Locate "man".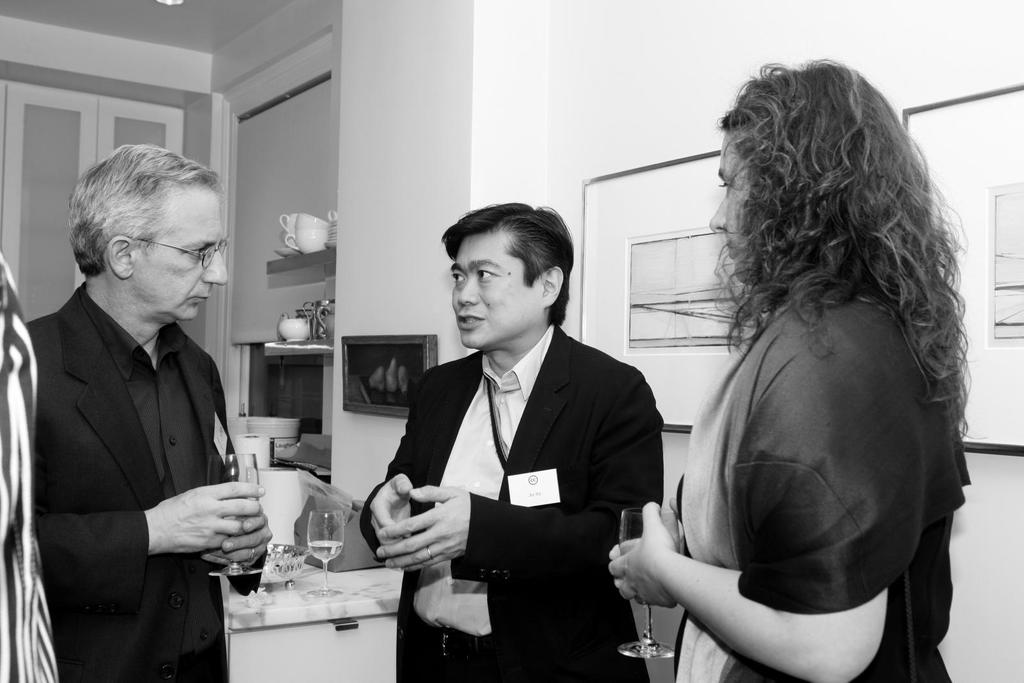
Bounding box: [left=20, top=141, right=273, bottom=682].
